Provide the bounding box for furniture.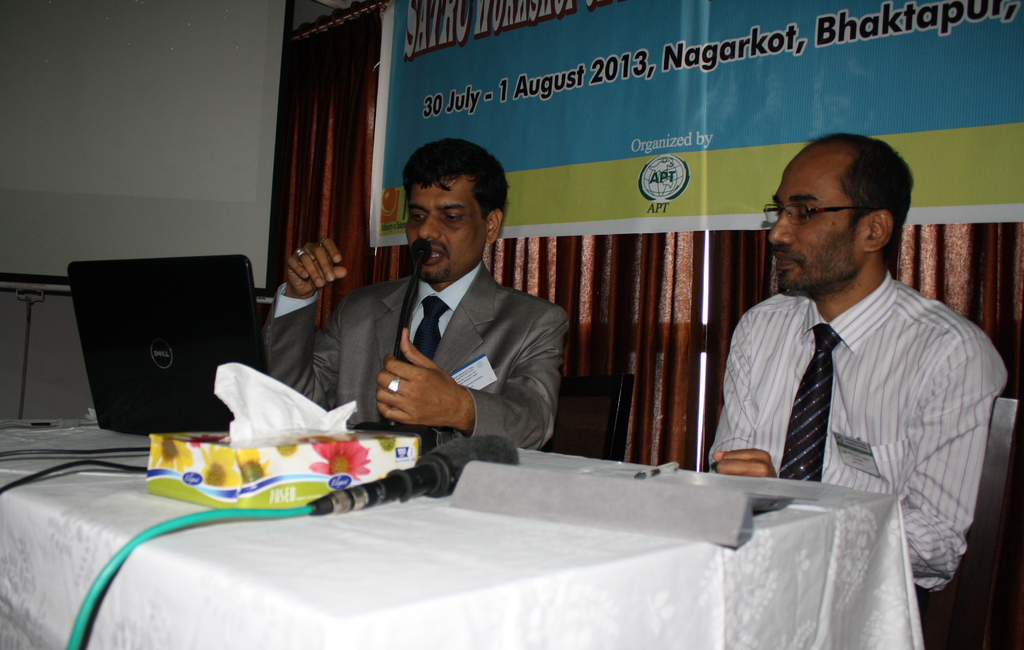
[x1=0, y1=414, x2=924, y2=649].
